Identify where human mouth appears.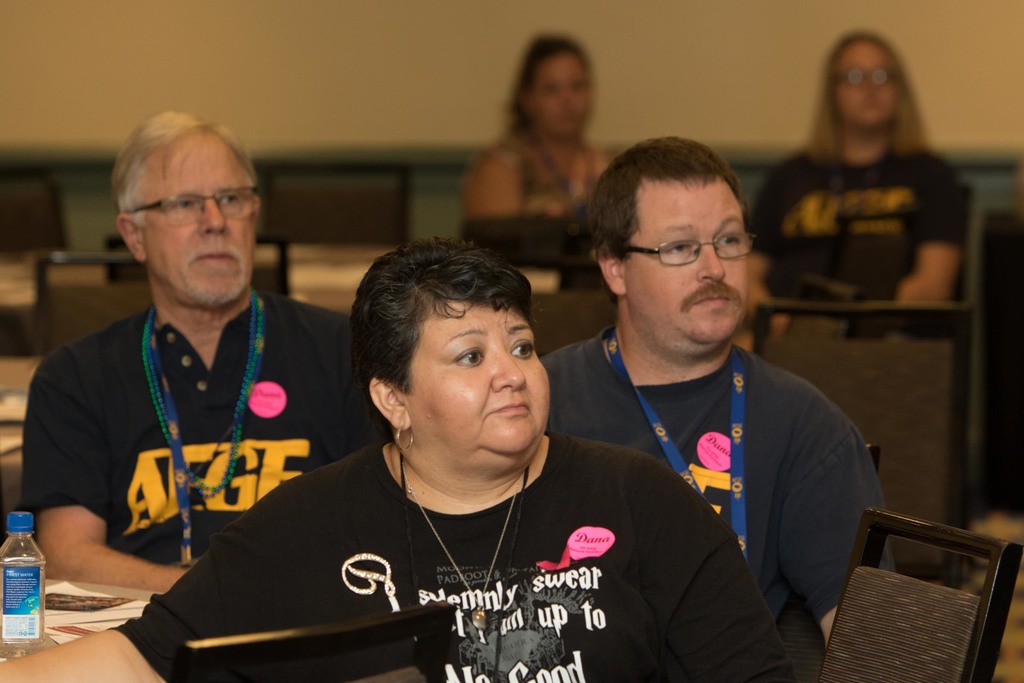
Appears at locate(192, 245, 237, 267).
